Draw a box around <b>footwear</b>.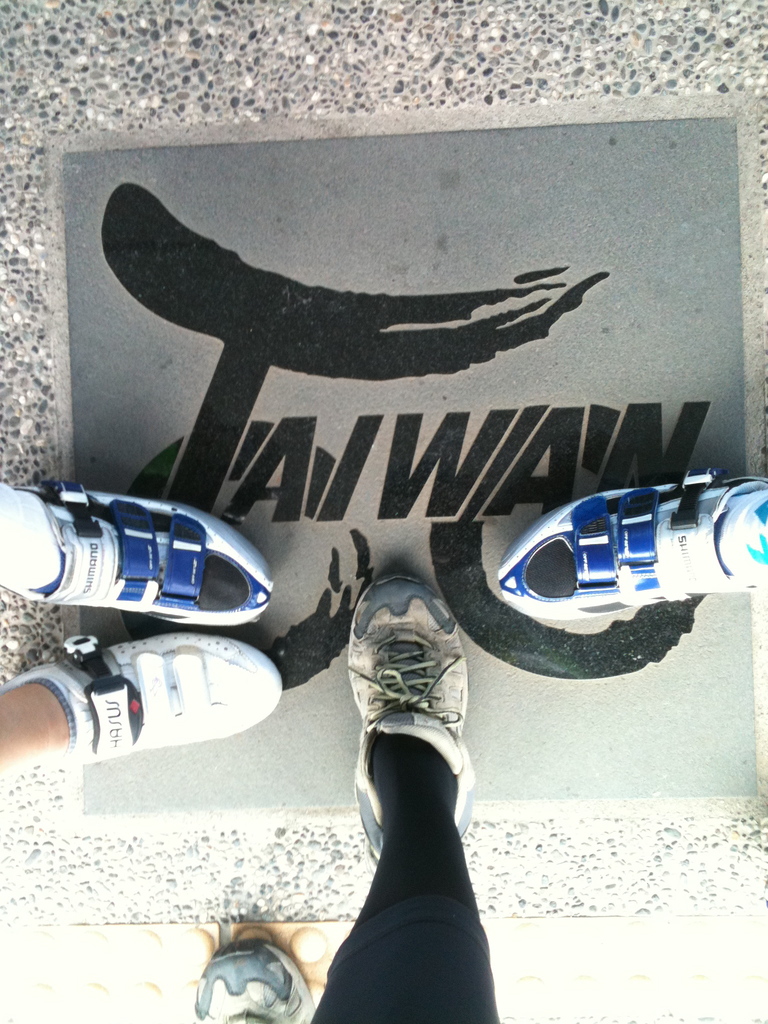
<region>0, 625, 282, 770</region>.
